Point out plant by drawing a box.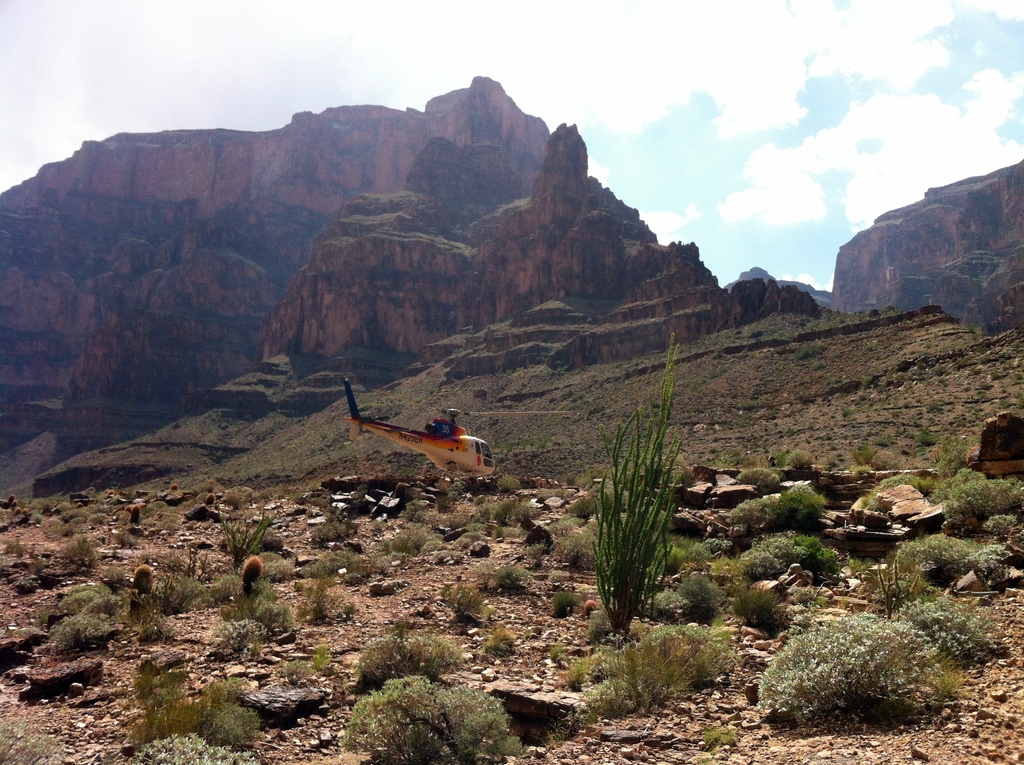
[581, 334, 684, 648].
